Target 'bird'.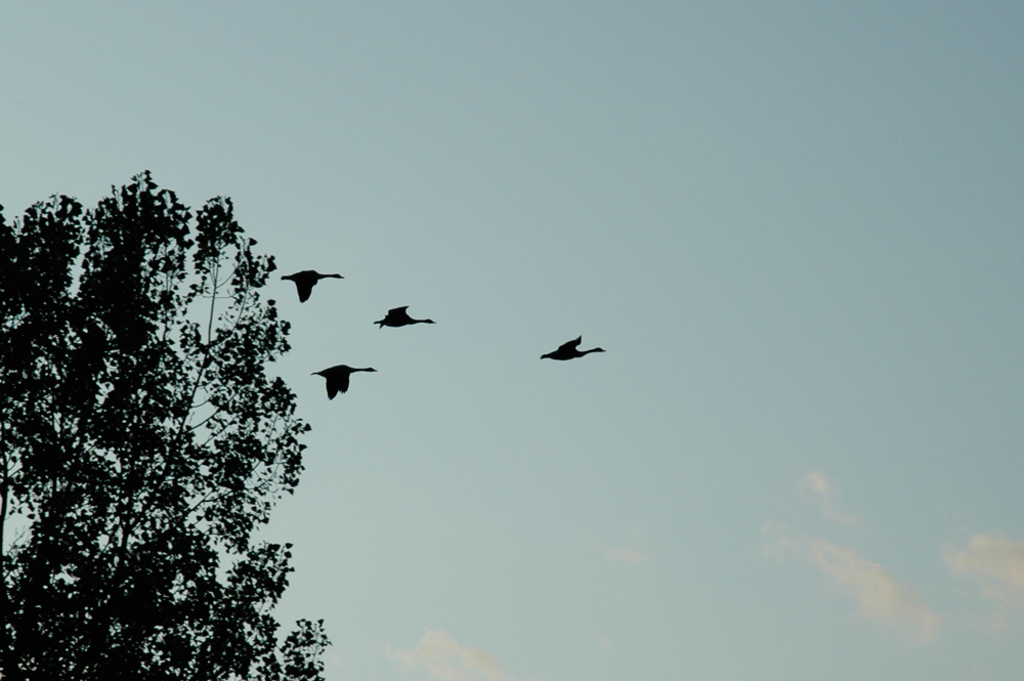
Target region: x1=313 y1=361 x2=377 y2=405.
